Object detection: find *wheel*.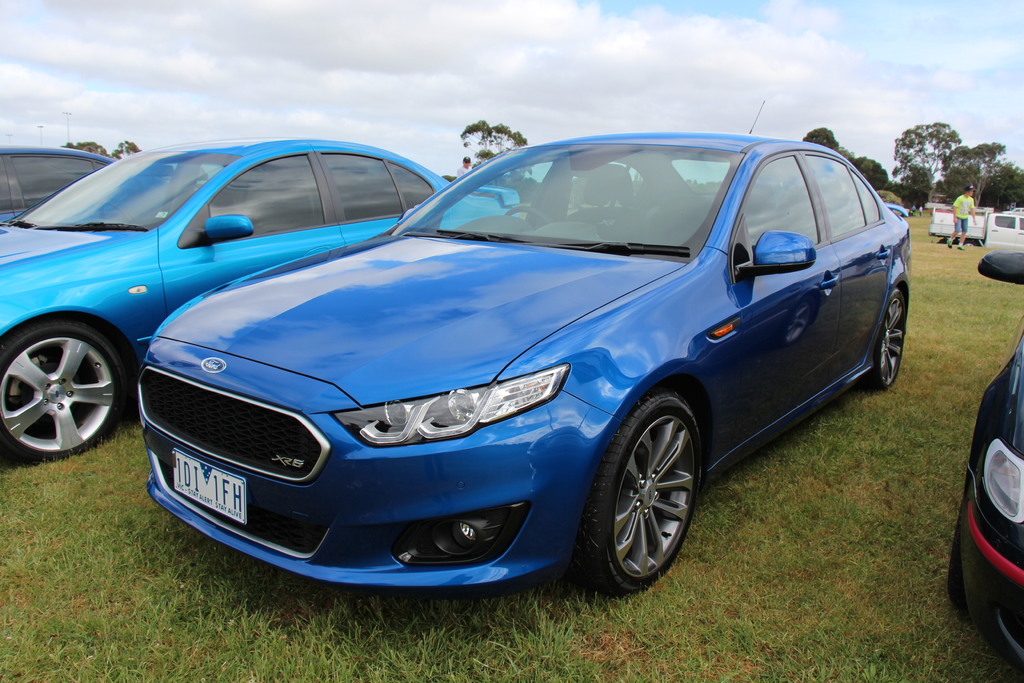
[863, 287, 907, 390].
